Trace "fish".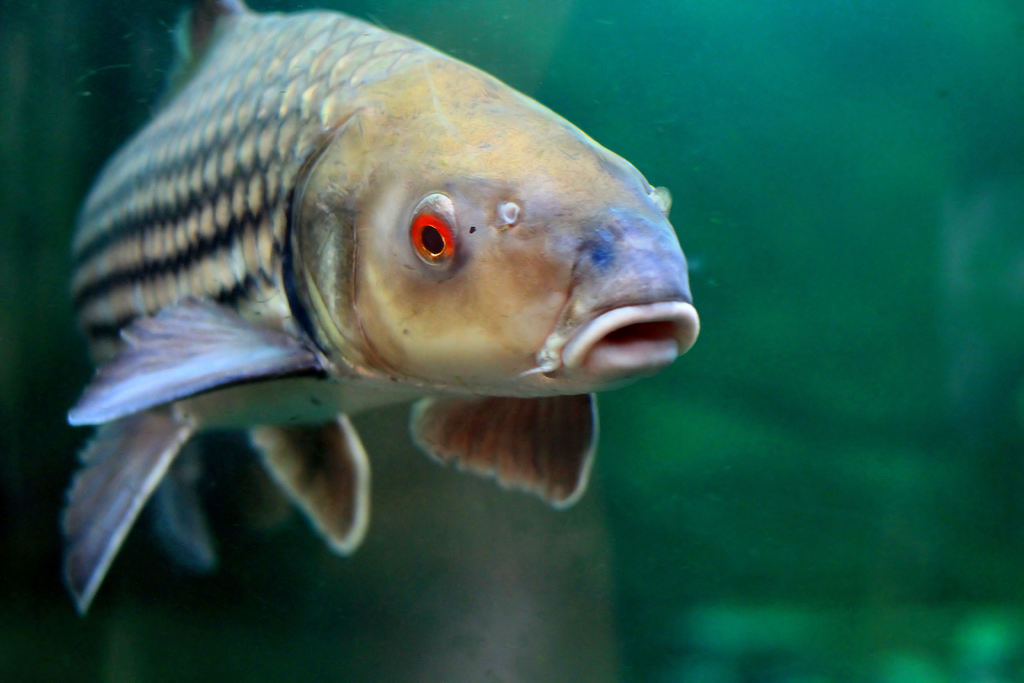
Traced to <region>54, 2, 696, 613</region>.
